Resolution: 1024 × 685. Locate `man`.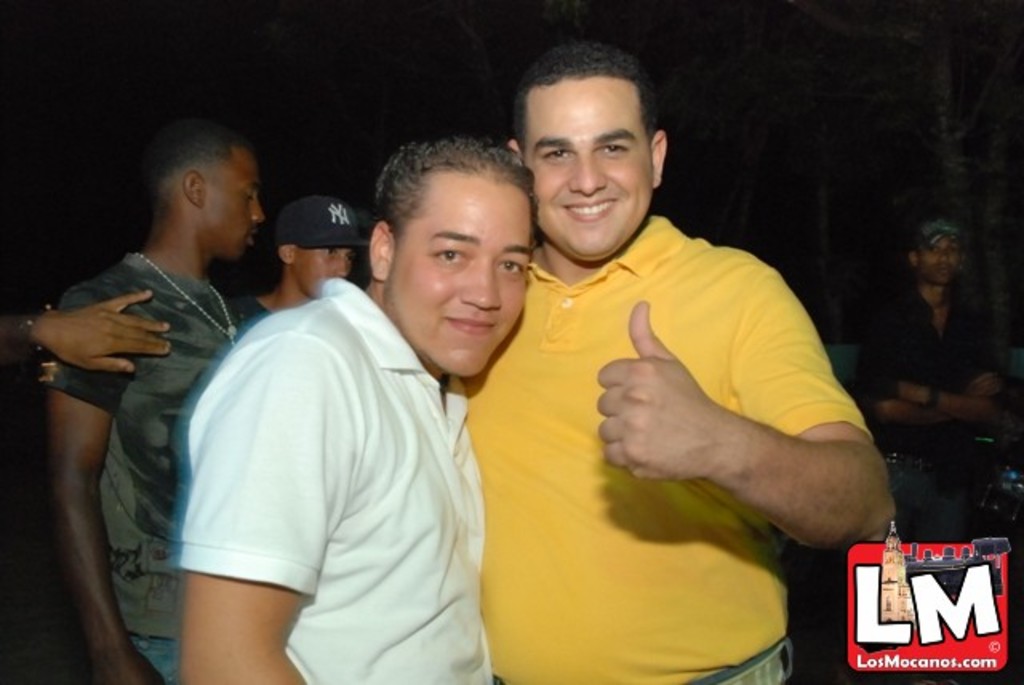
select_region(30, 109, 264, 683).
